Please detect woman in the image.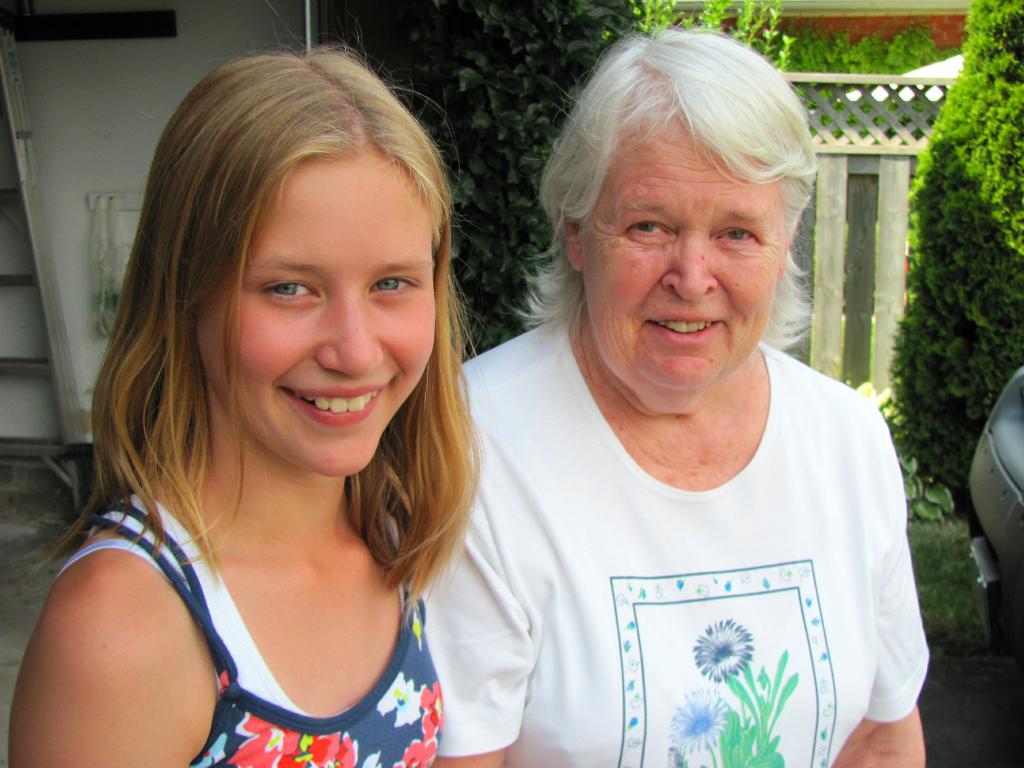
{"x1": 387, "y1": 26, "x2": 928, "y2": 767}.
